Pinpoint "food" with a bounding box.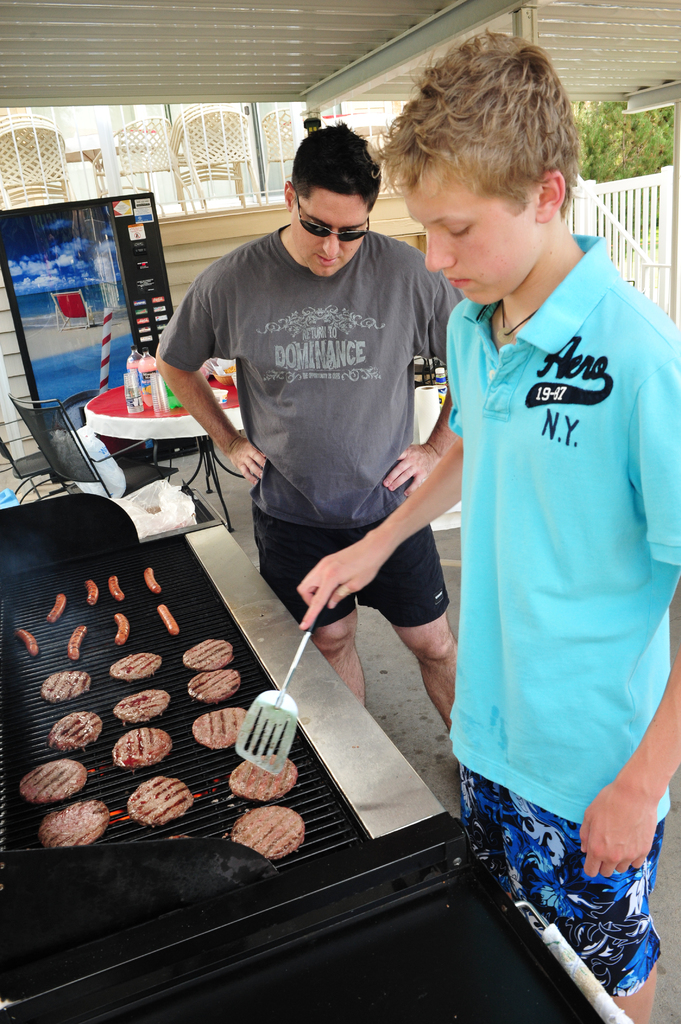
[left=141, top=501, right=162, bottom=515].
